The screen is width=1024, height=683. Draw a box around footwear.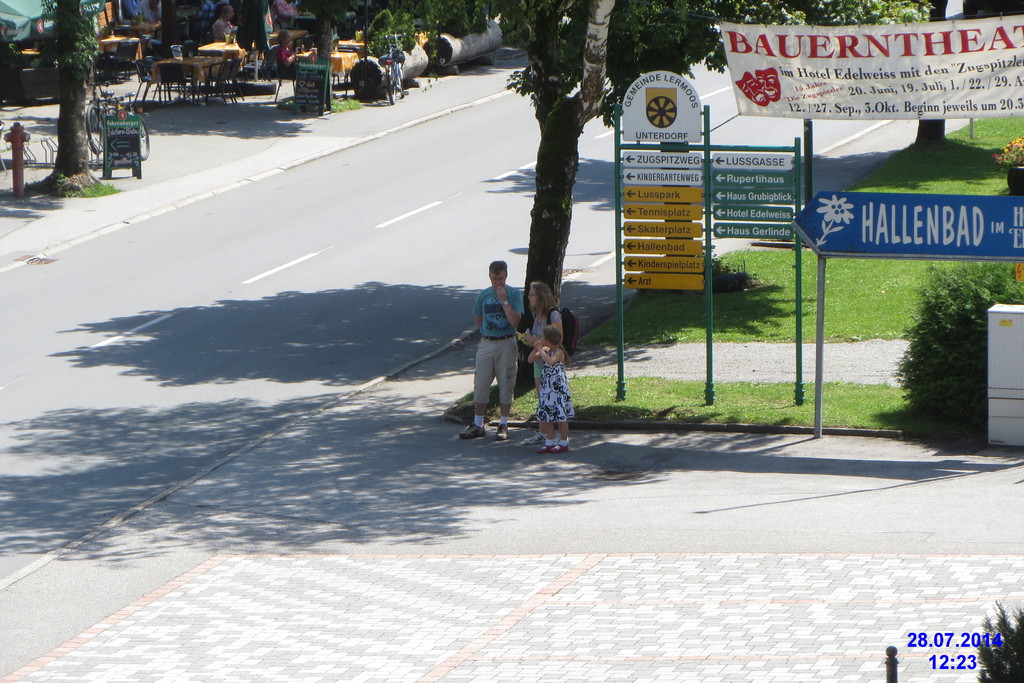
bbox=(552, 445, 566, 452).
